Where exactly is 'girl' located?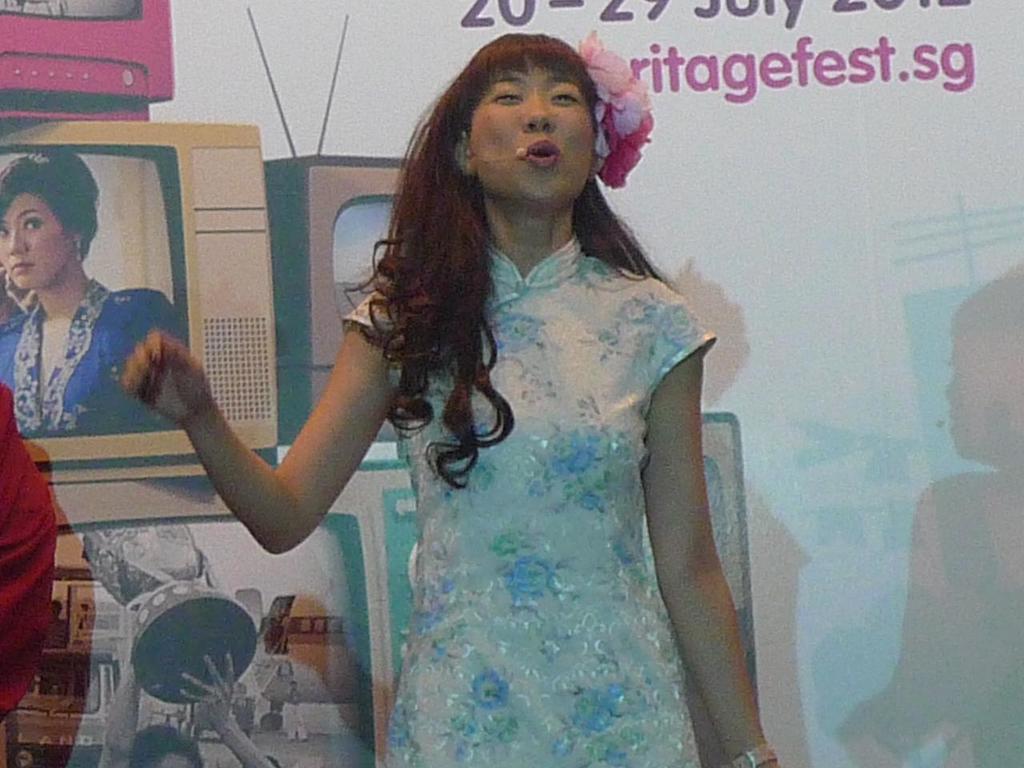
Its bounding box is 126/32/774/767.
